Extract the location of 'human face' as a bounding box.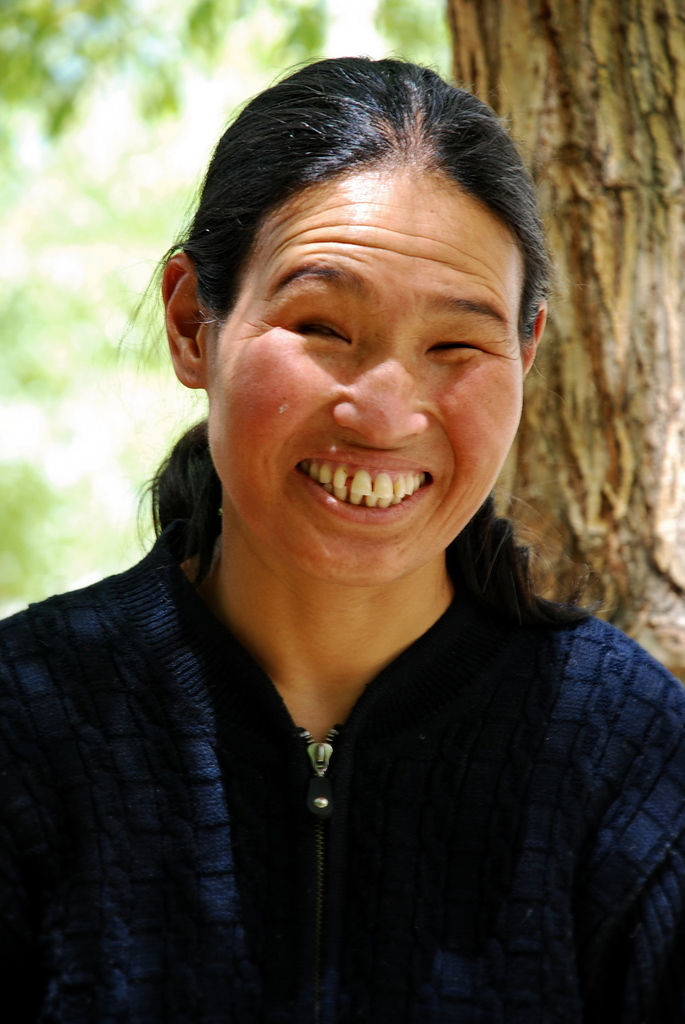
209, 166, 530, 589.
